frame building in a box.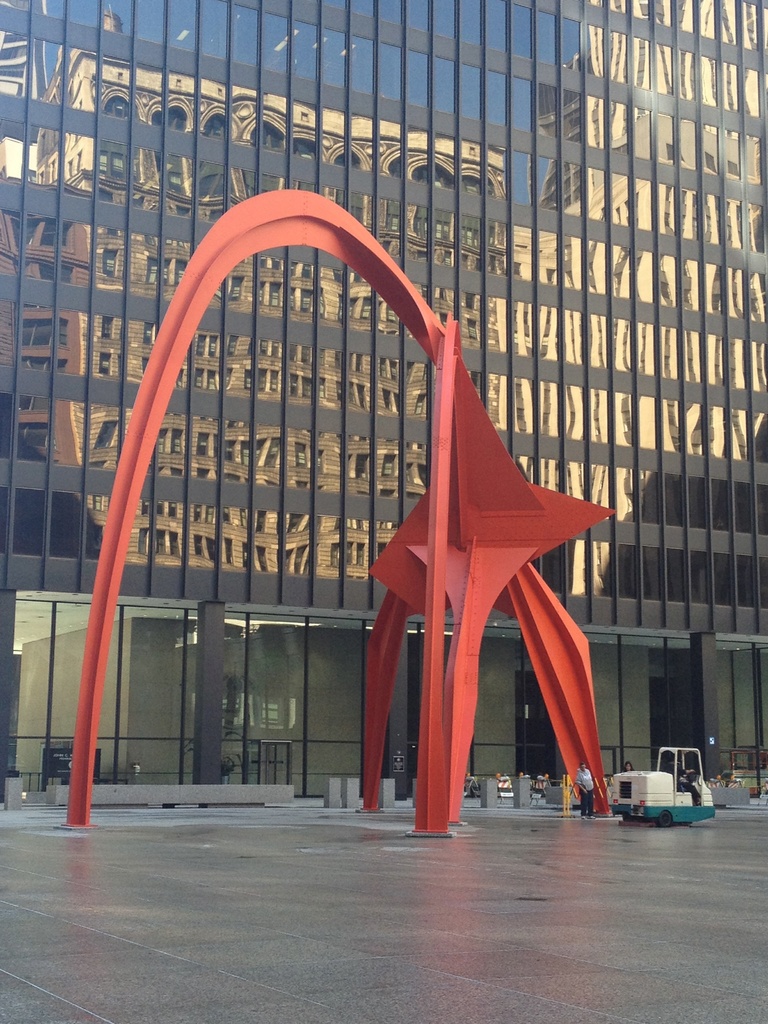
[left=0, top=0, right=767, bottom=796].
